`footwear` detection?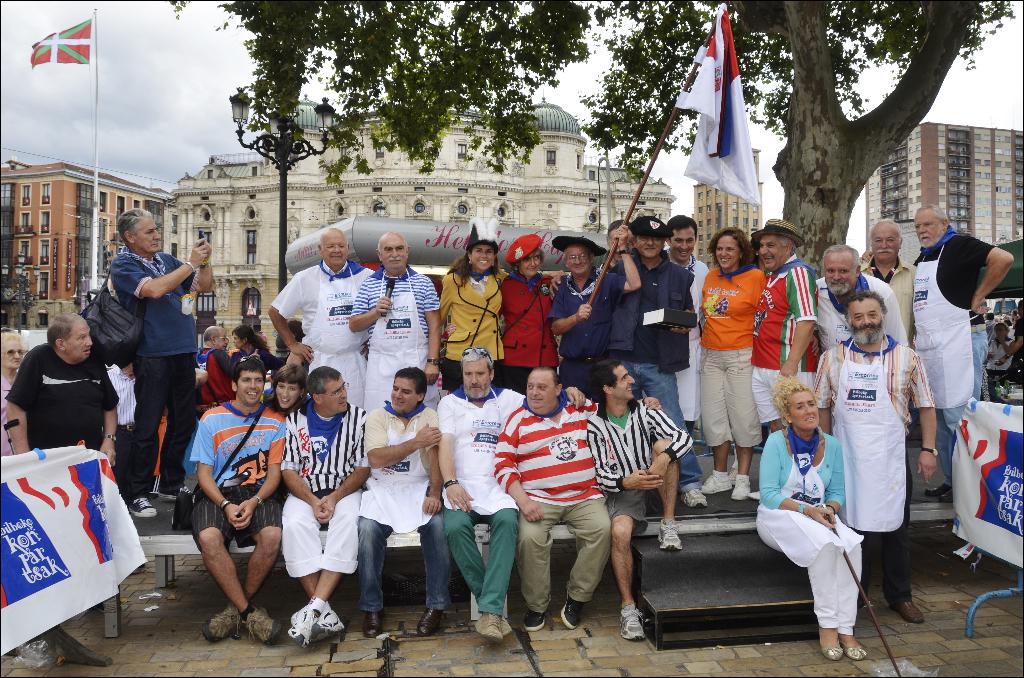
bbox=(894, 601, 925, 622)
